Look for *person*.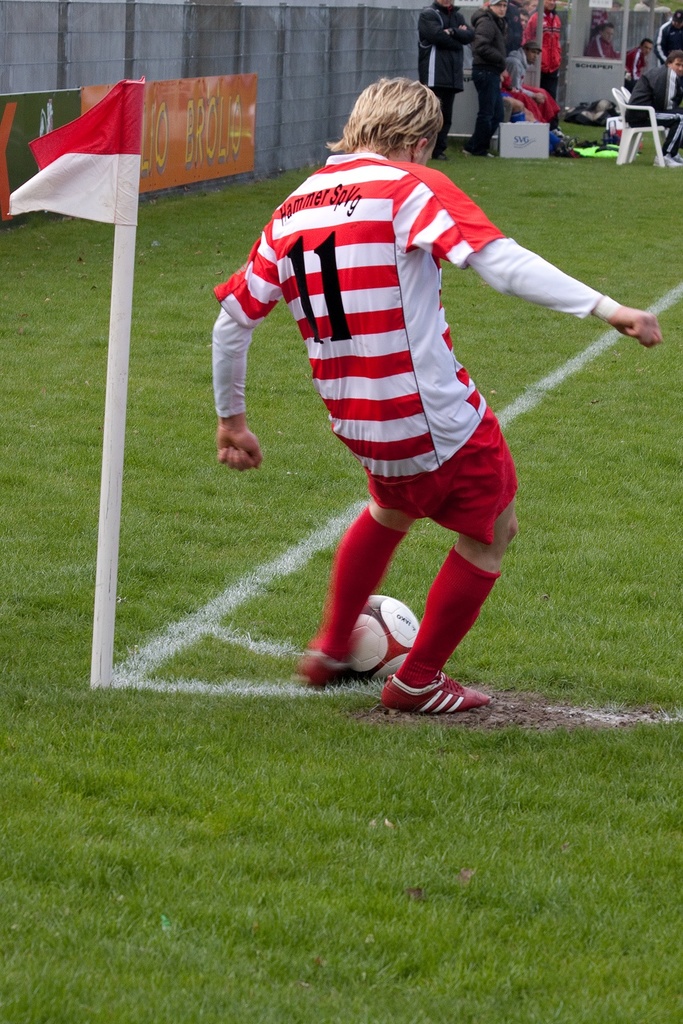
Found: 419:0:474:162.
